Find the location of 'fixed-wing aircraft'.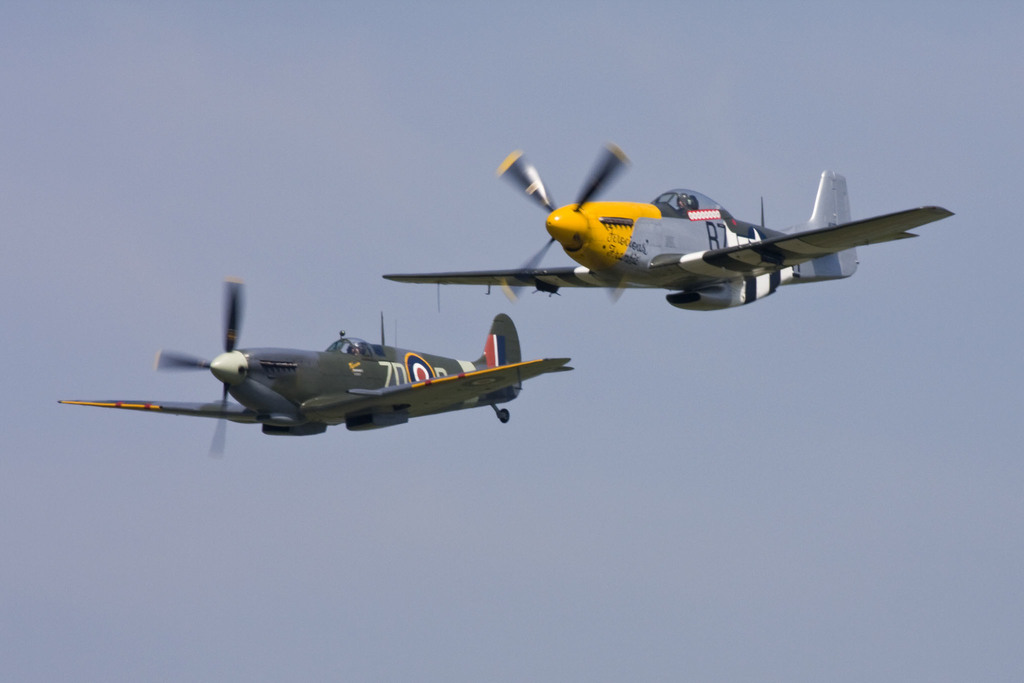
Location: 382,140,956,313.
